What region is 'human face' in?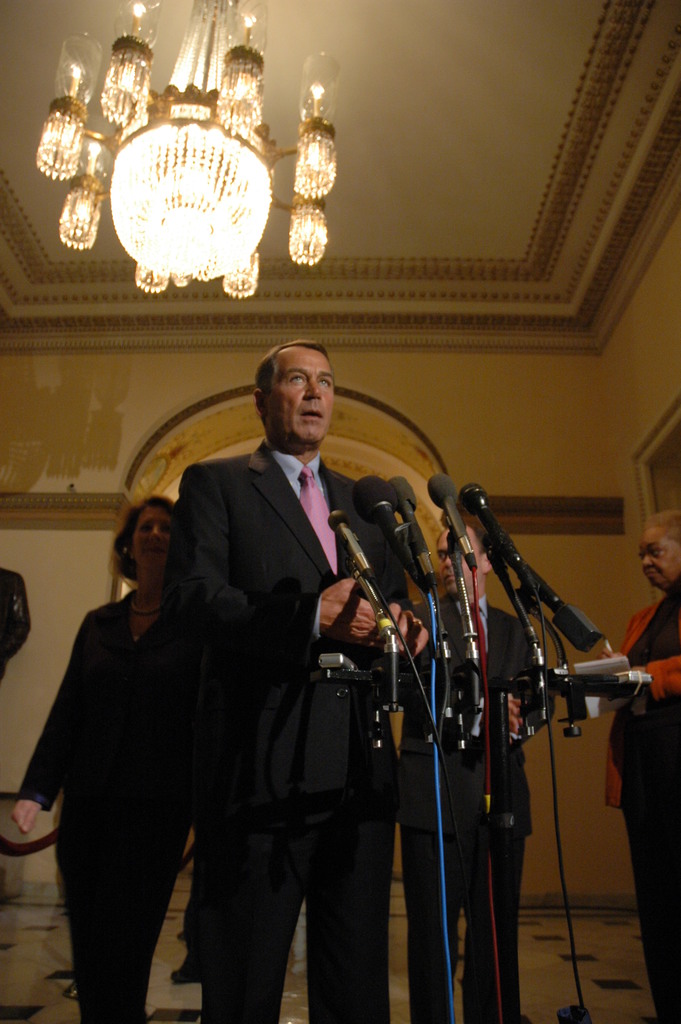
detection(437, 528, 482, 601).
